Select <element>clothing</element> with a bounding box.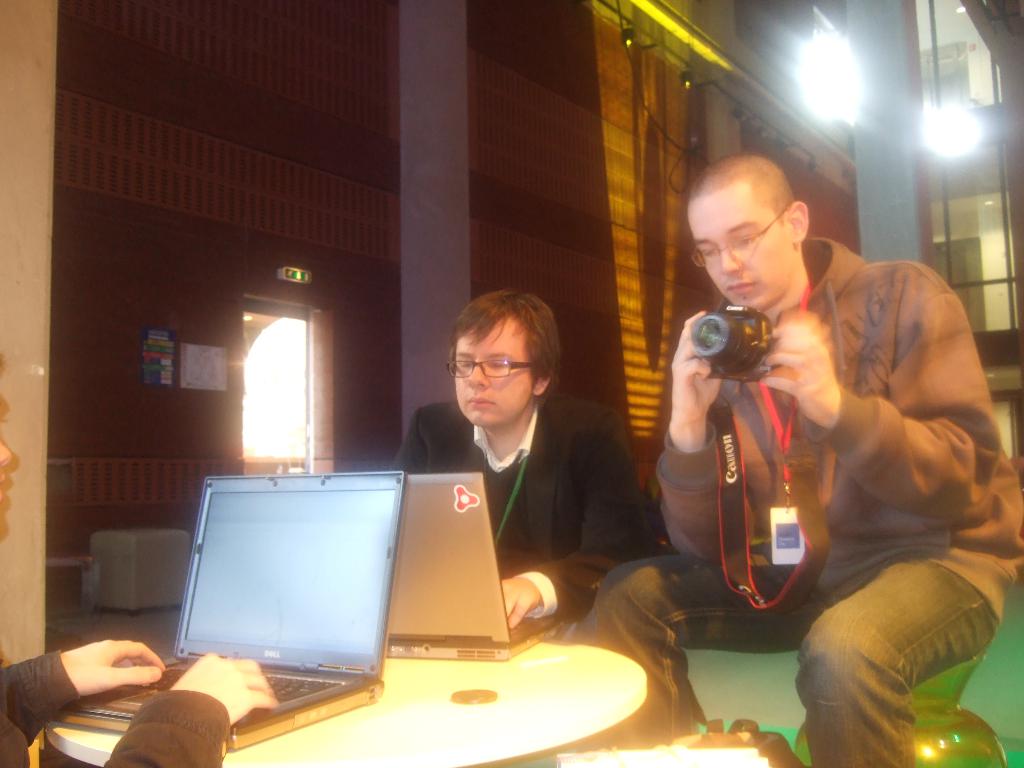
1, 643, 232, 767.
